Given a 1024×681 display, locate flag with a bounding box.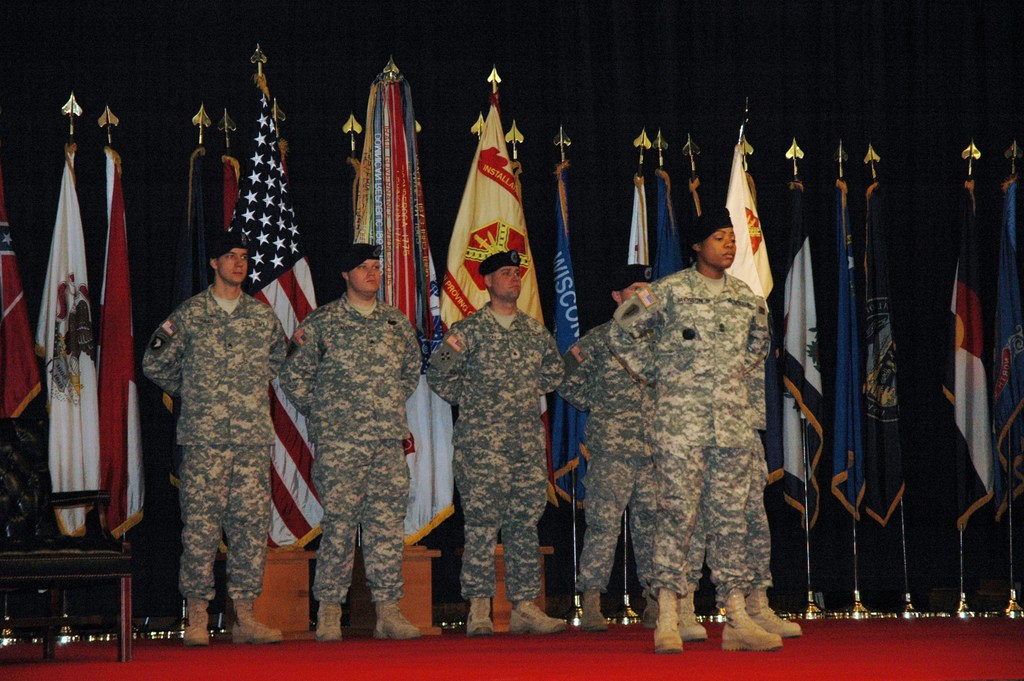
Located: detection(179, 146, 232, 310).
